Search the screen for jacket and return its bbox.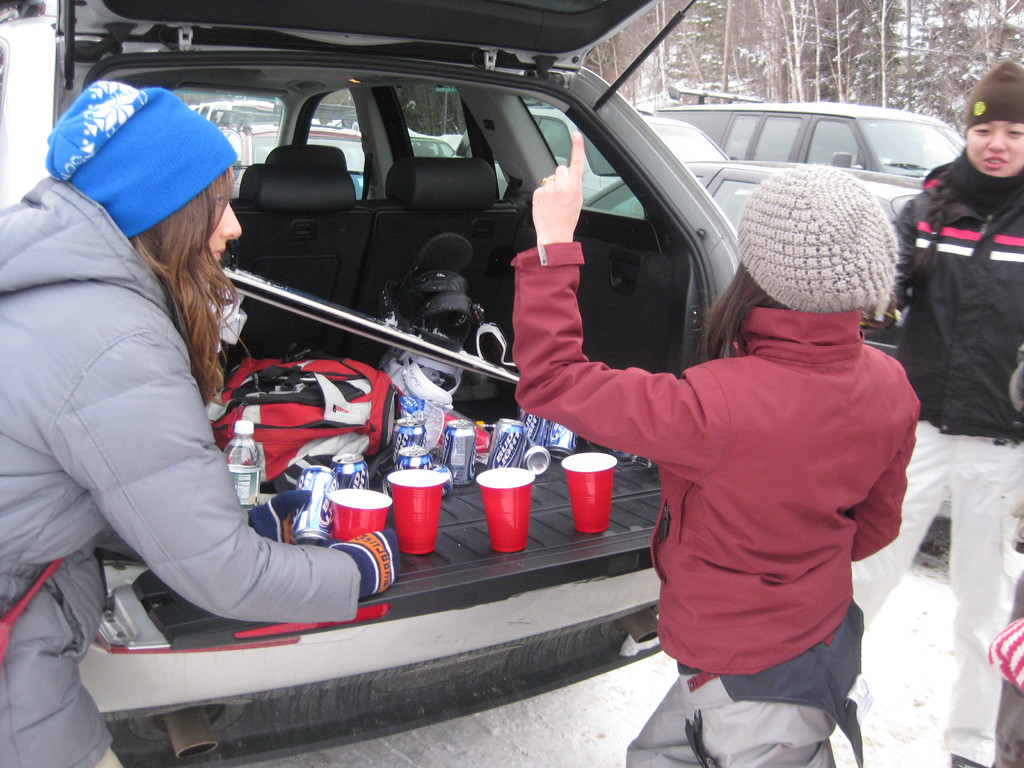
Found: region(892, 154, 1023, 431).
